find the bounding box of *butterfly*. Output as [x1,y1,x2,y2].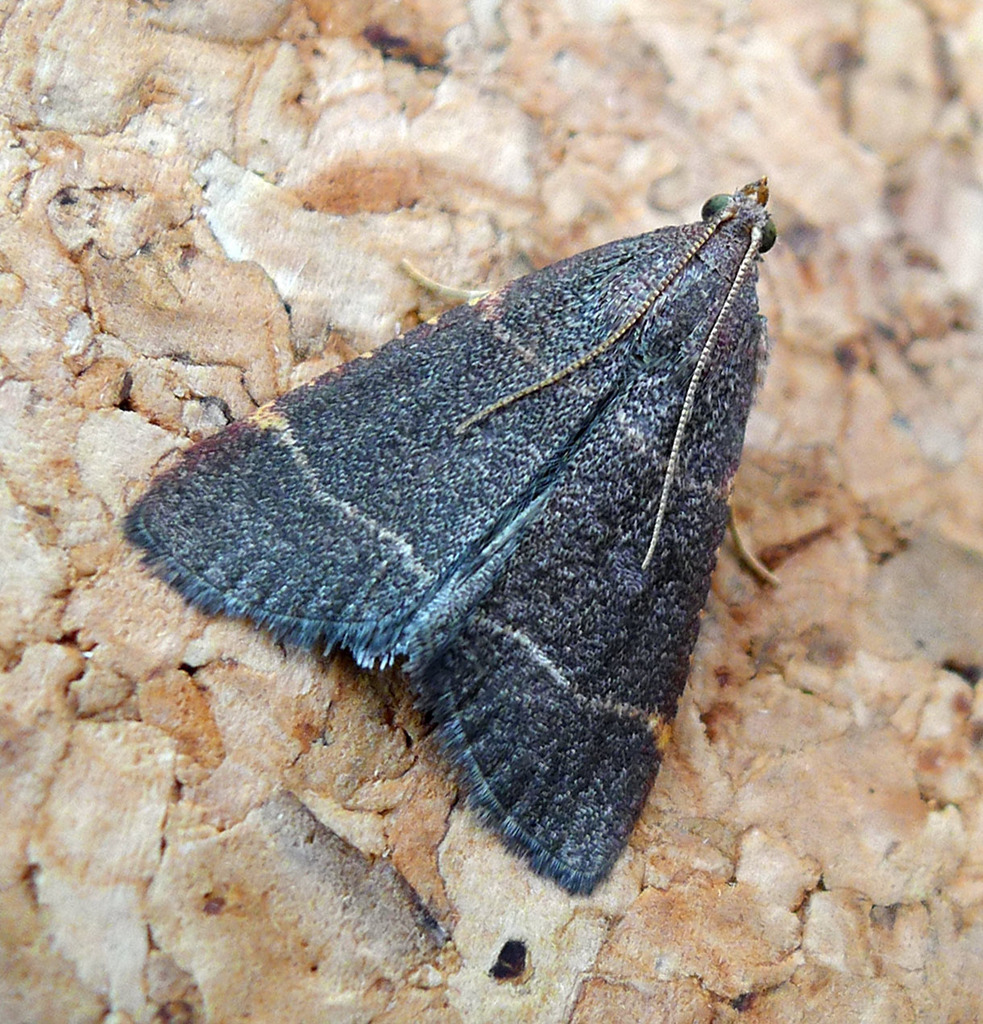
[167,167,772,842].
